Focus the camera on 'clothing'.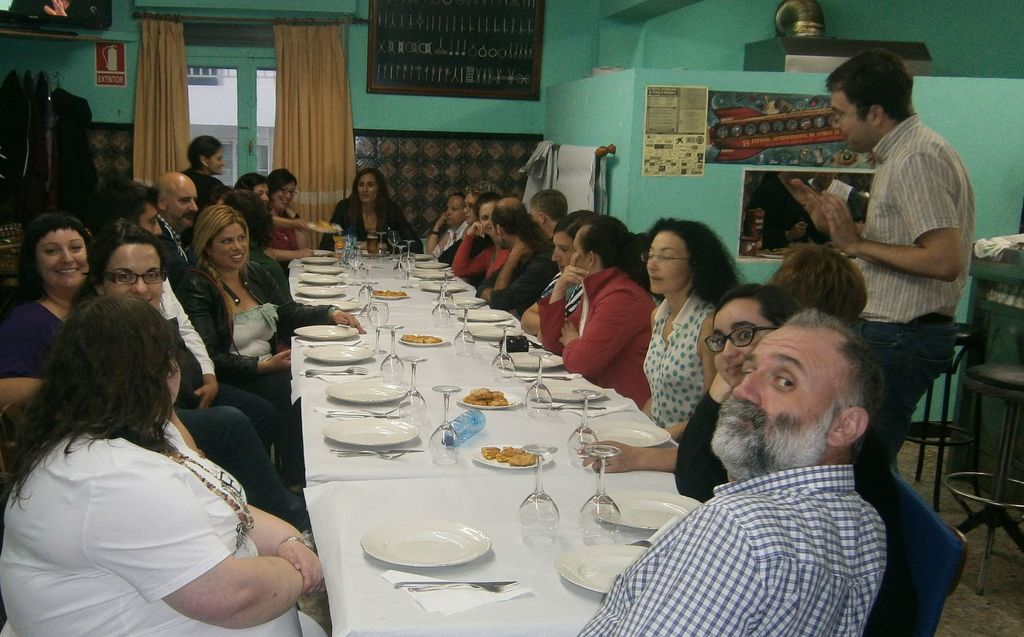
Focus region: [0, 415, 320, 636].
